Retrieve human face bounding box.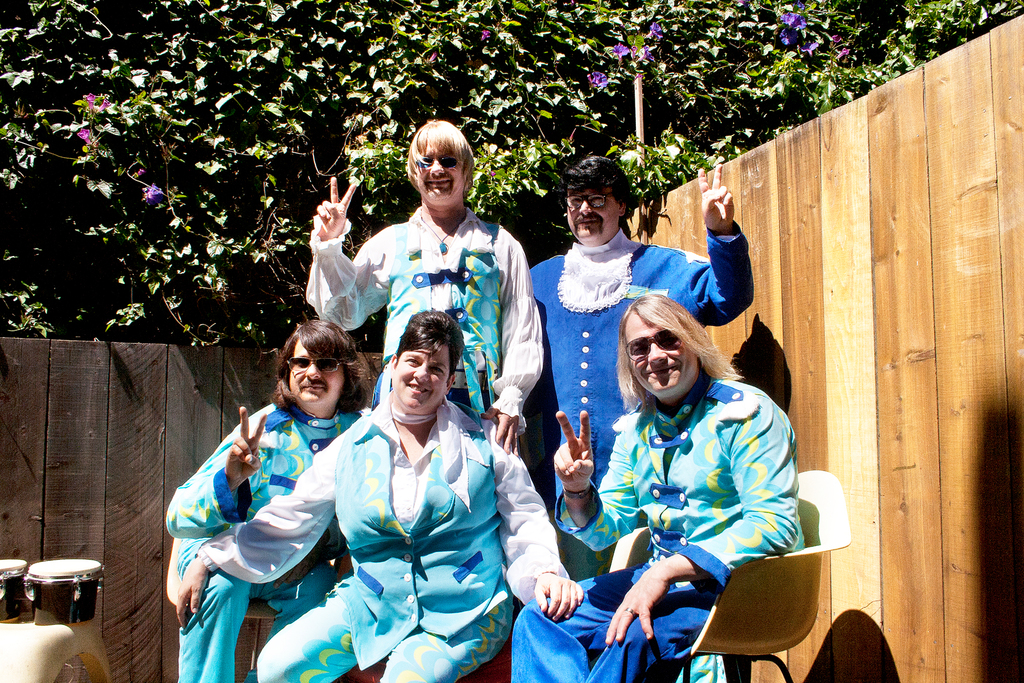
Bounding box: box(397, 344, 452, 411).
